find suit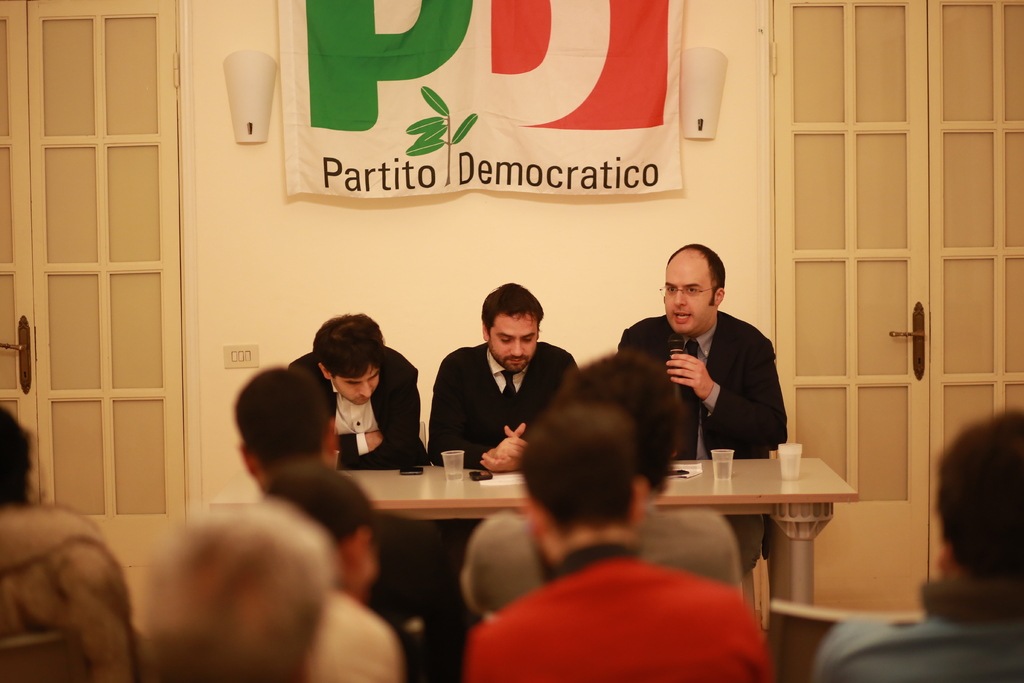
289/345/433/473
